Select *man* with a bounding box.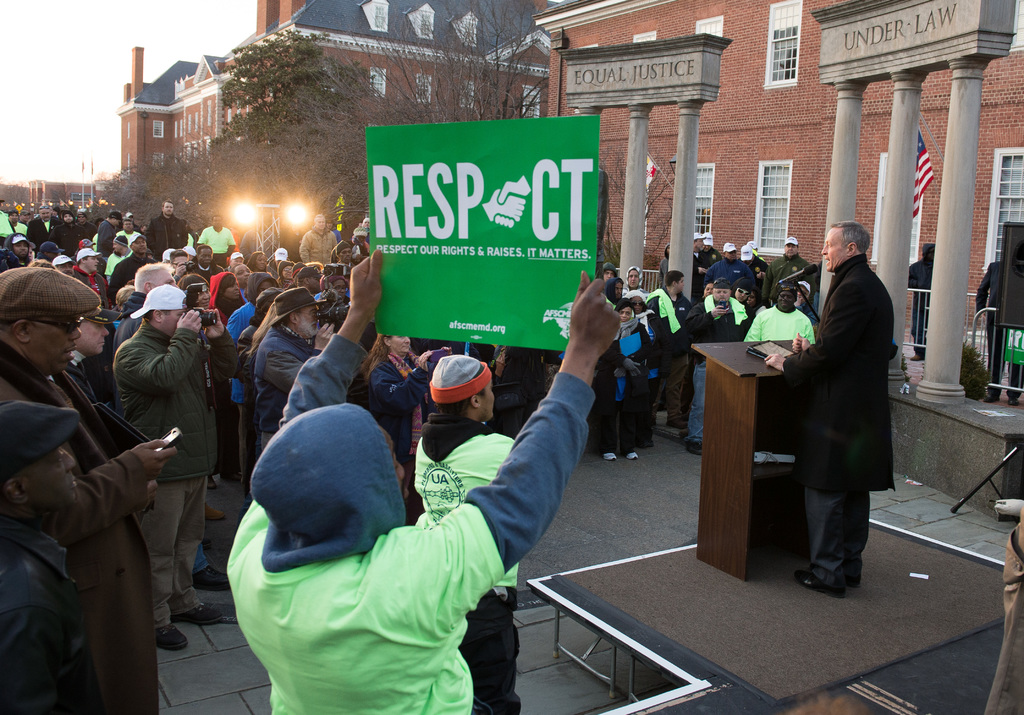
198,214,232,264.
